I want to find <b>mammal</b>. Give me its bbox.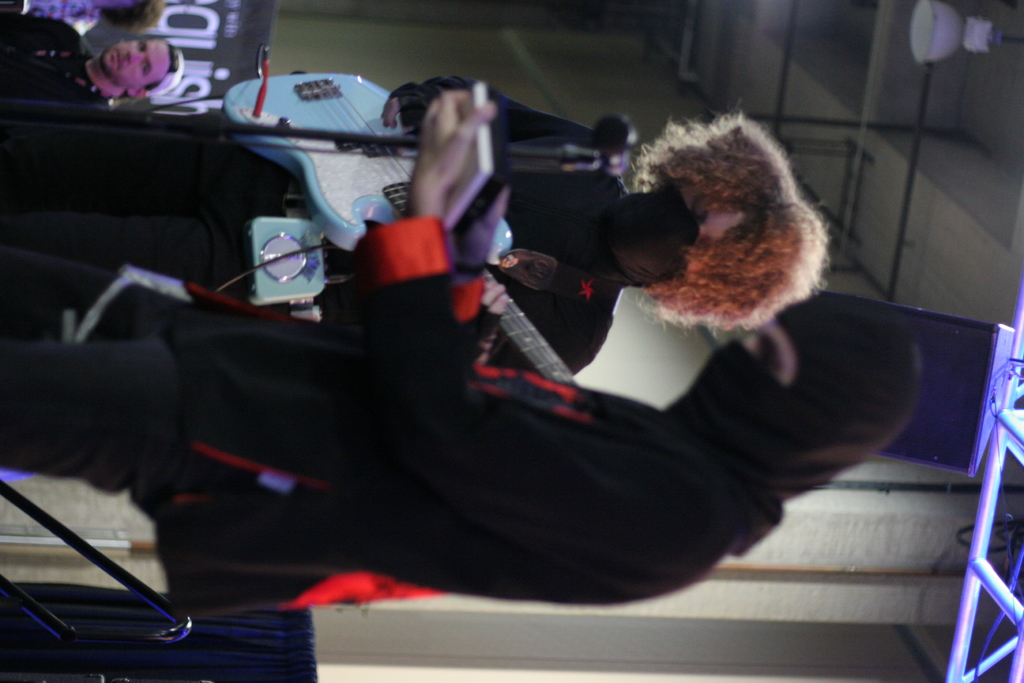
2,20,189,109.
